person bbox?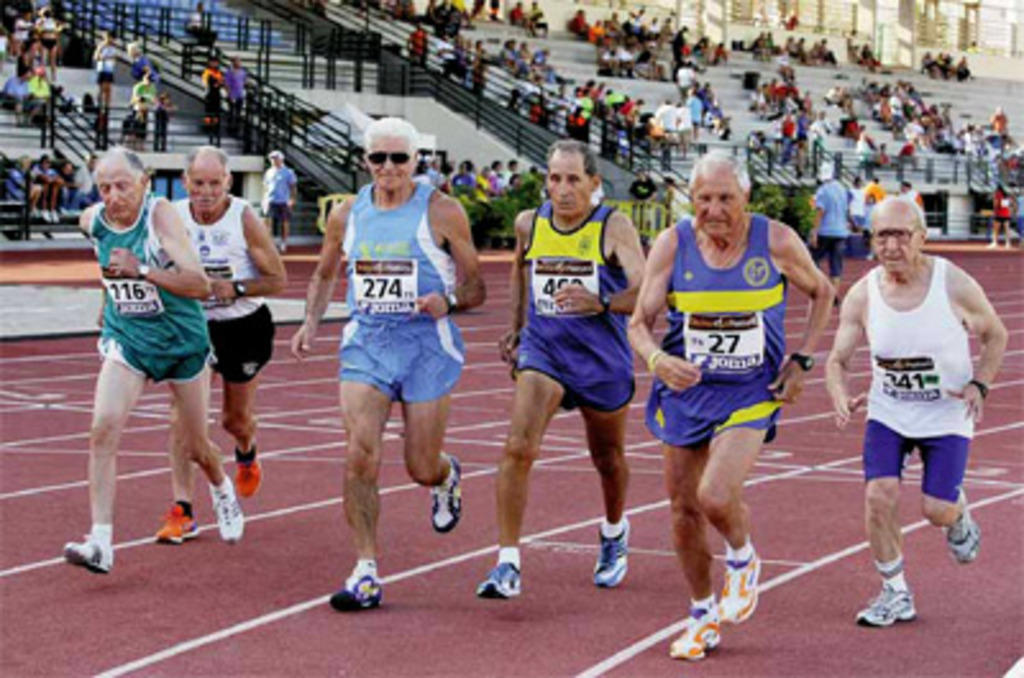
[left=202, top=84, right=236, bottom=154]
